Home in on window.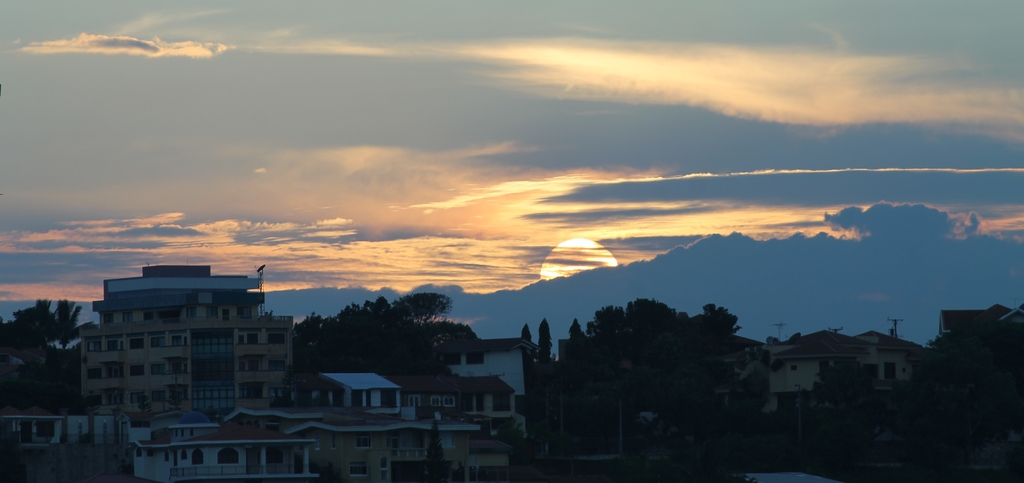
Homed in at bbox=(130, 340, 148, 350).
